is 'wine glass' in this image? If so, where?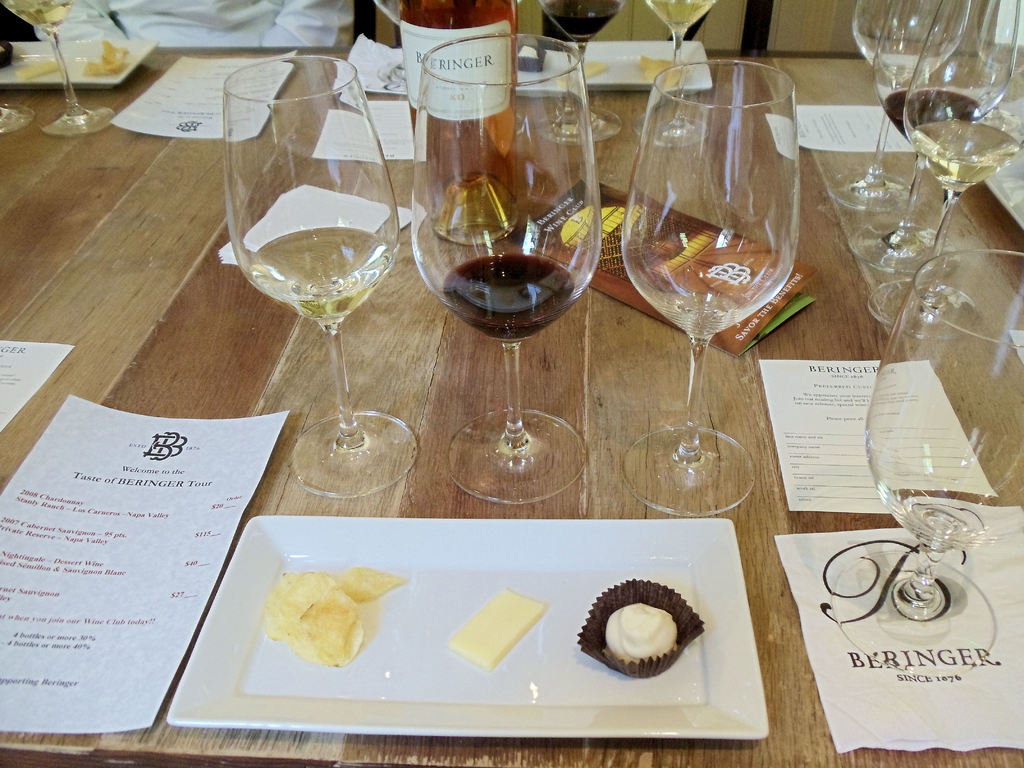
Yes, at <box>838,0,975,212</box>.
